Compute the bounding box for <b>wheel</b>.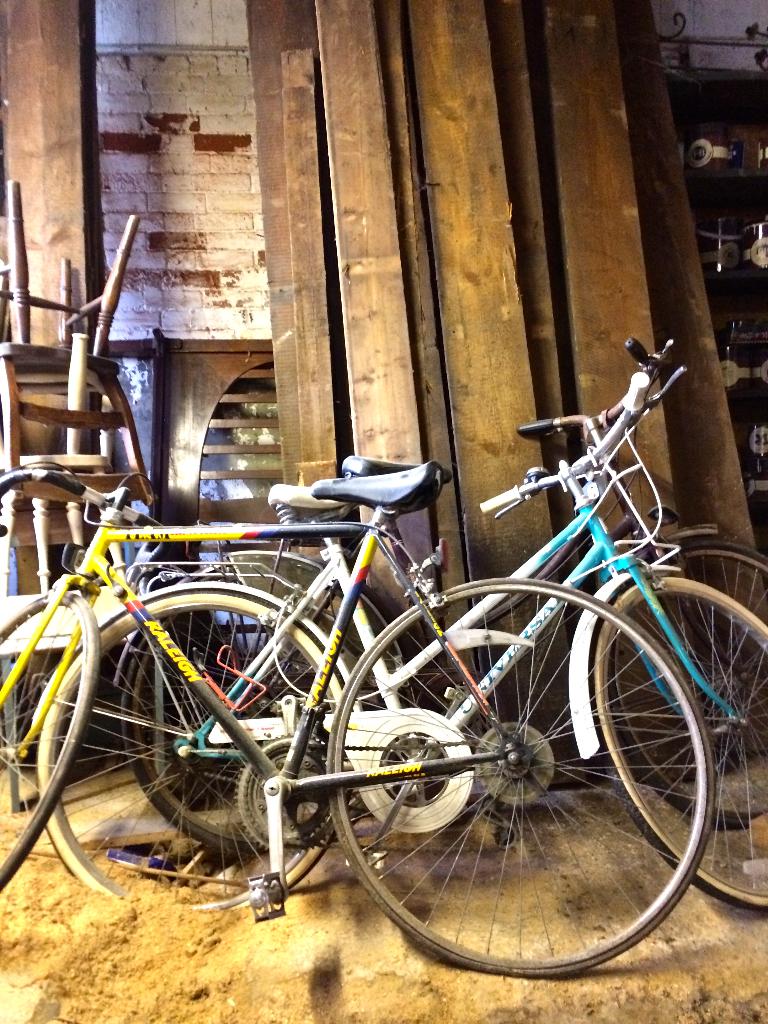
(left=588, top=577, right=767, bottom=911).
